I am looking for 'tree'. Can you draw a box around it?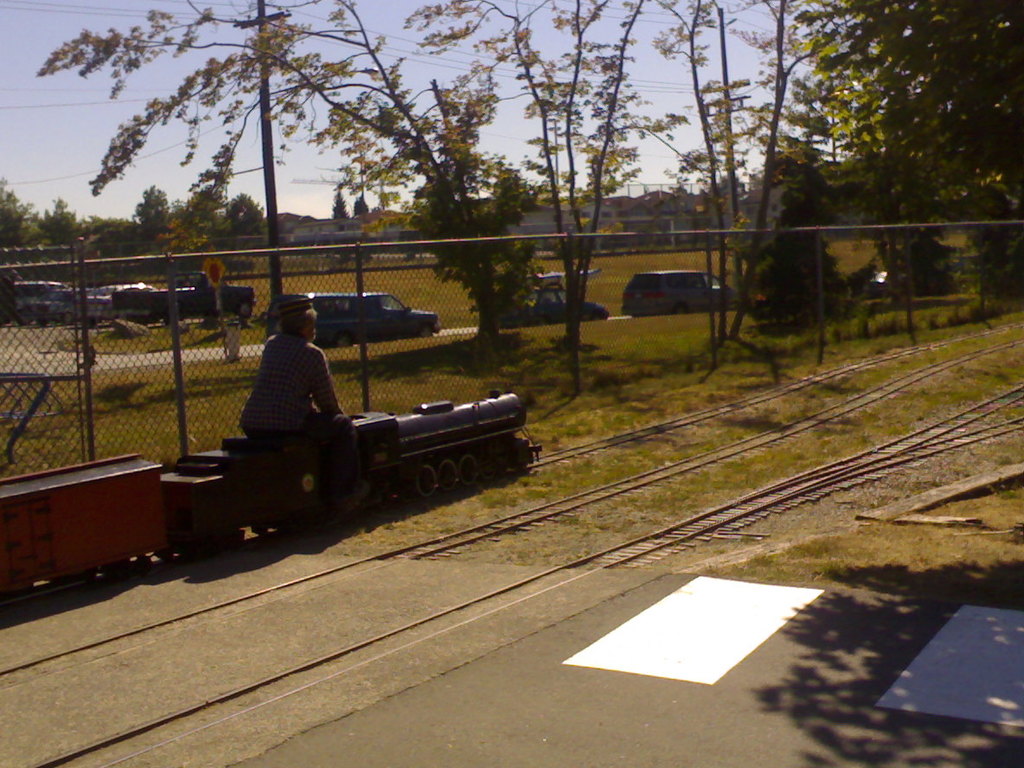
Sure, the bounding box is bbox(796, 0, 1023, 300).
